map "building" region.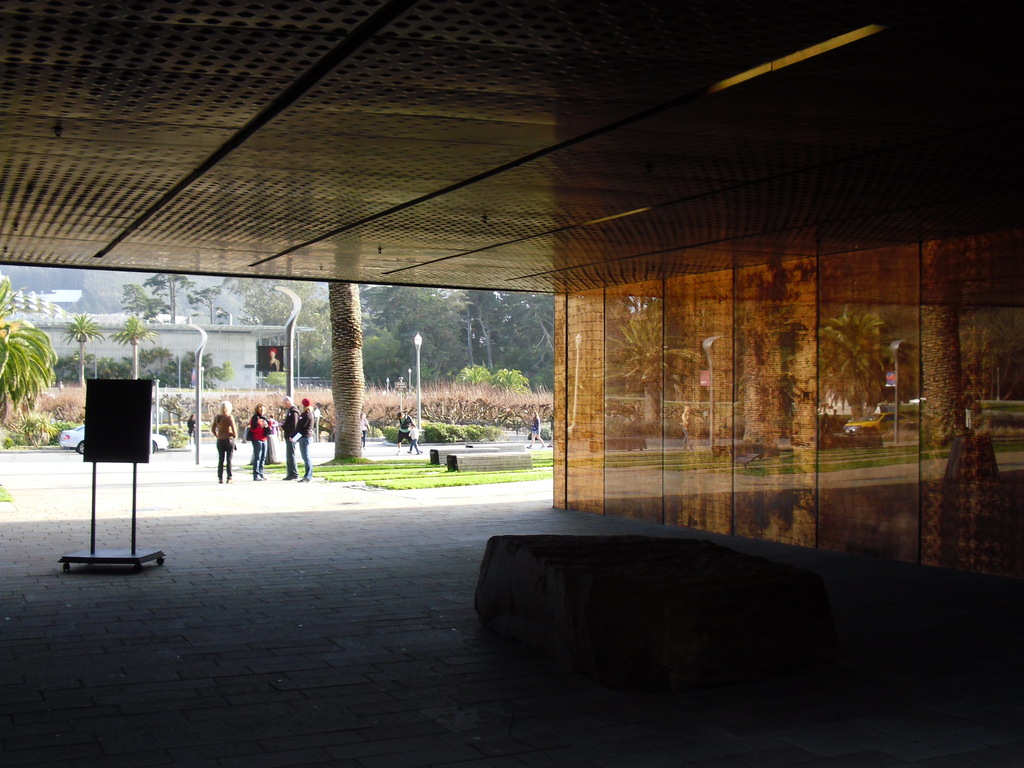
Mapped to (0,307,309,392).
